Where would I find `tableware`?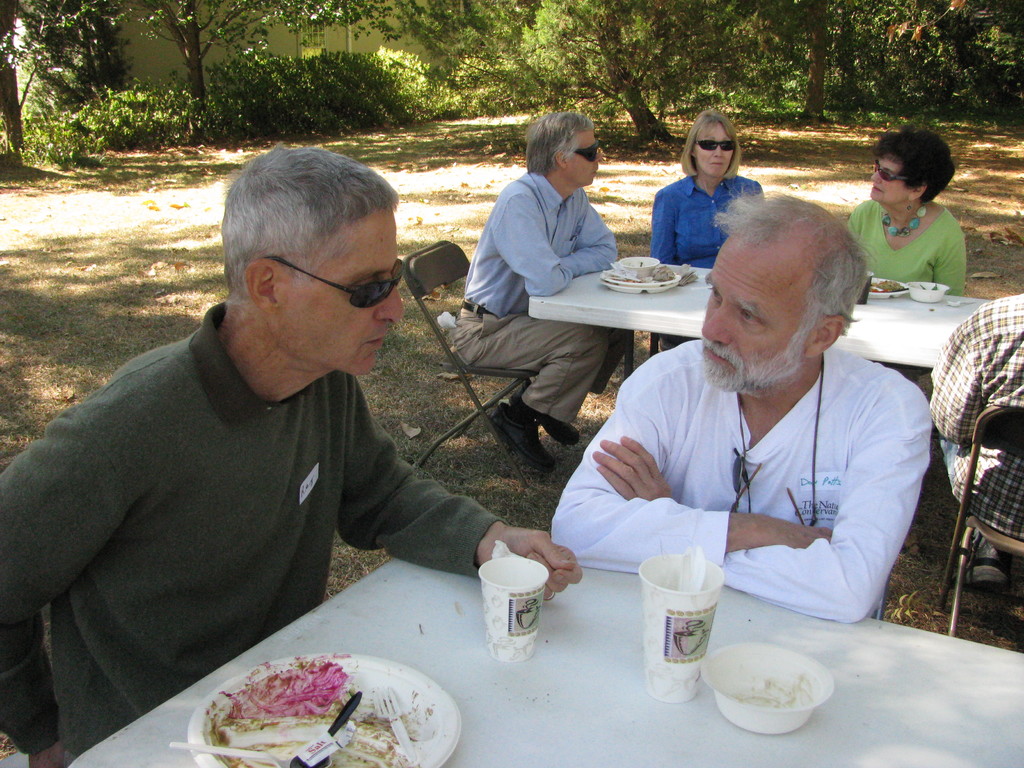
At 699 637 835 738.
